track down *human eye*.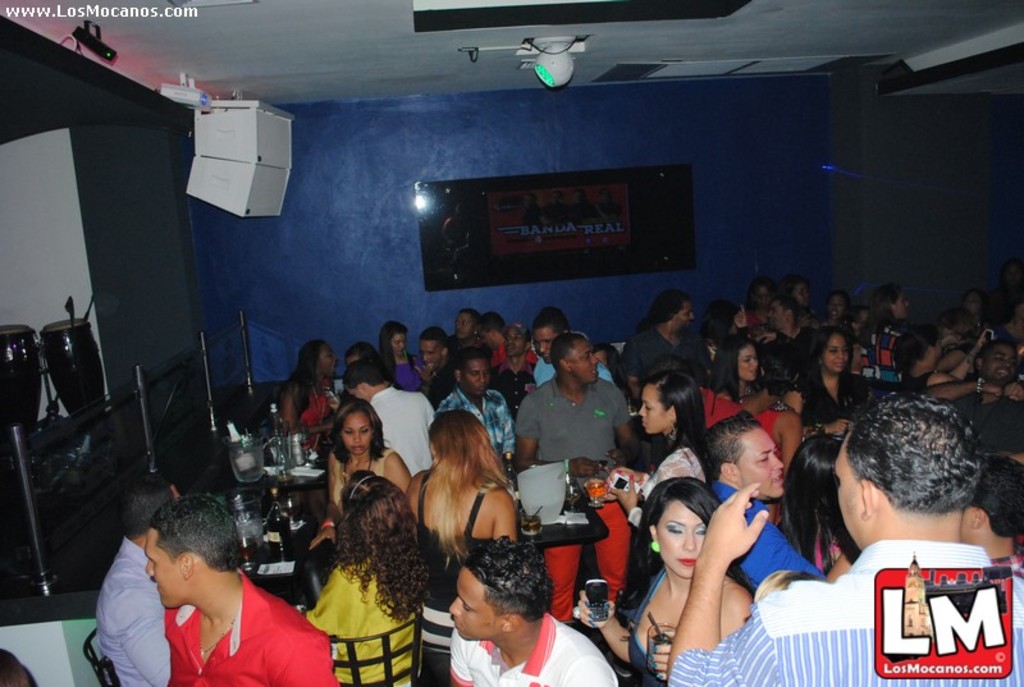
Tracked to {"left": 827, "top": 348, "right": 837, "bottom": 356}.
